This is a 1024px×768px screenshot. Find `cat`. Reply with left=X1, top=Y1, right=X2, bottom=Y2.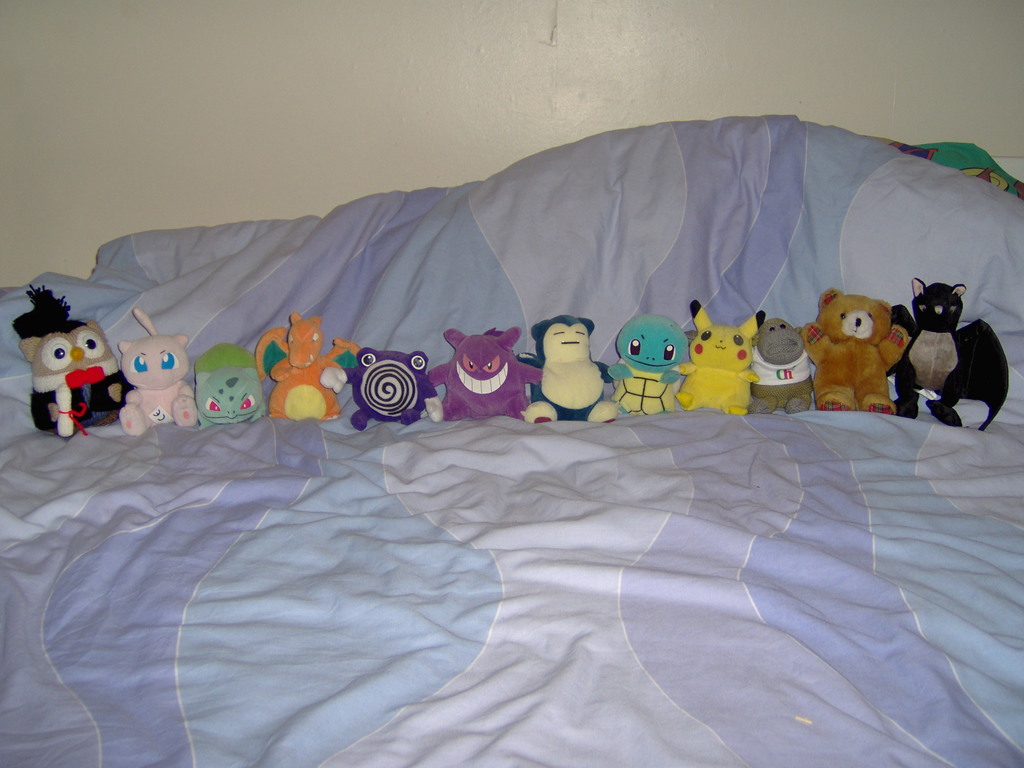
left=115, top=309, right=195, bottom=440.
